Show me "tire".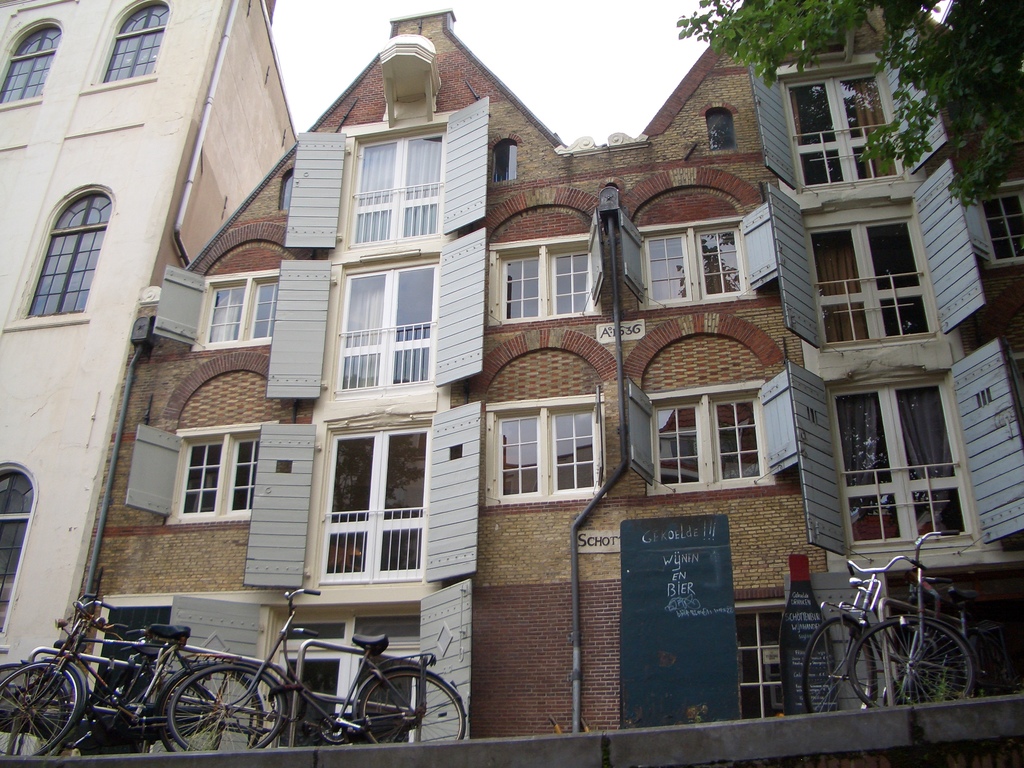
"tire" is here: detection(802, 618, 872, 715).
